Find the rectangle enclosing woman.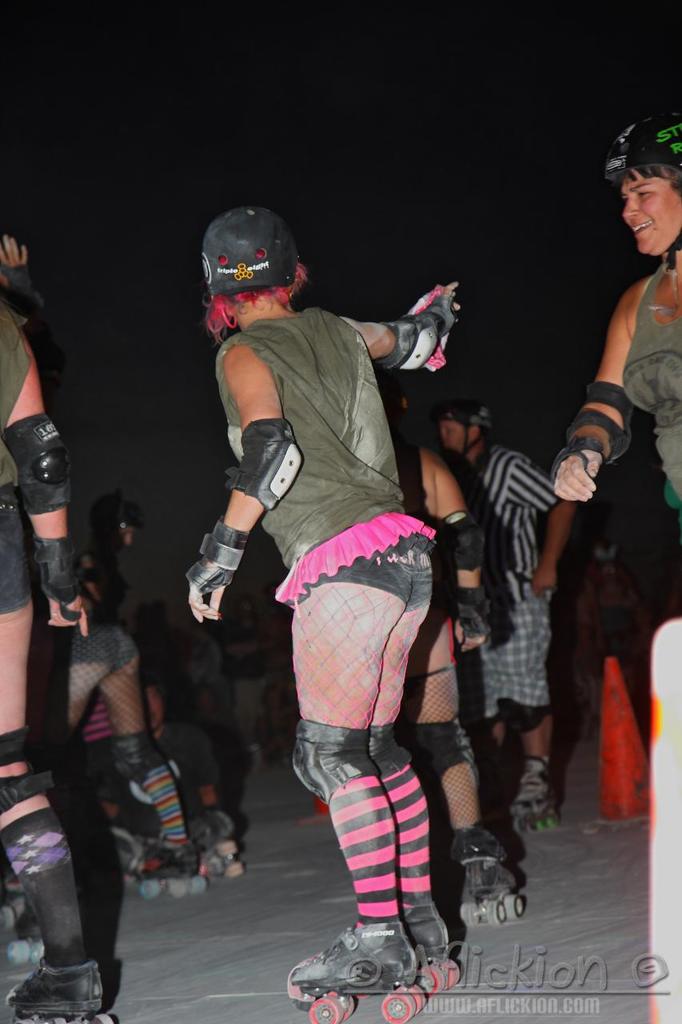
select_region(373, 366, 517, 900).
